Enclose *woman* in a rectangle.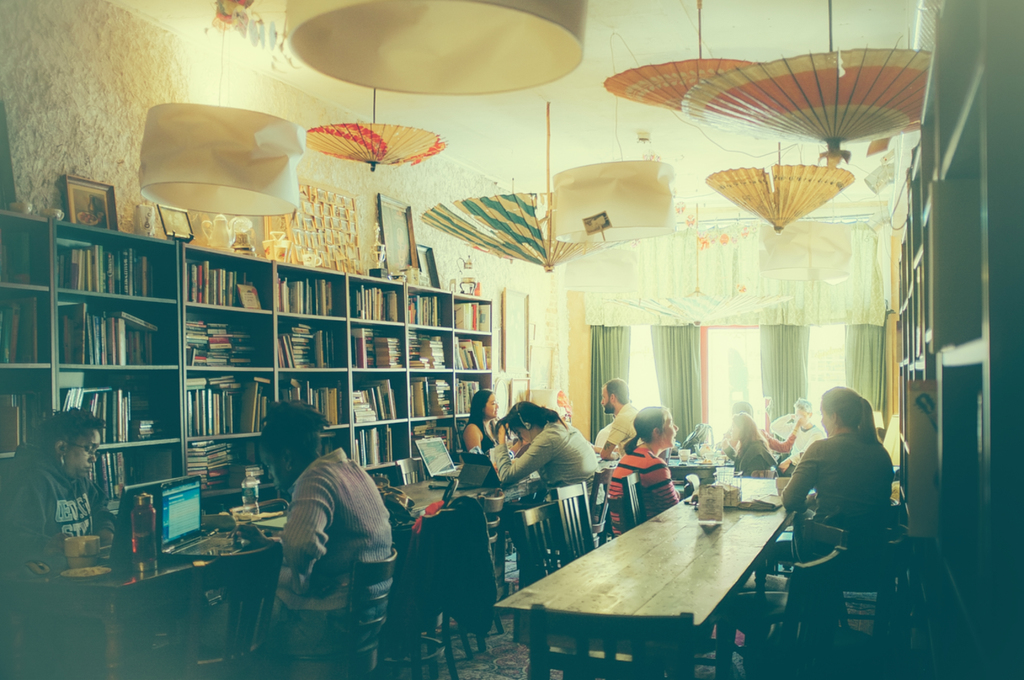
{"x1": 601, "y1": 403, "x2": 683, "y2": 548}.
